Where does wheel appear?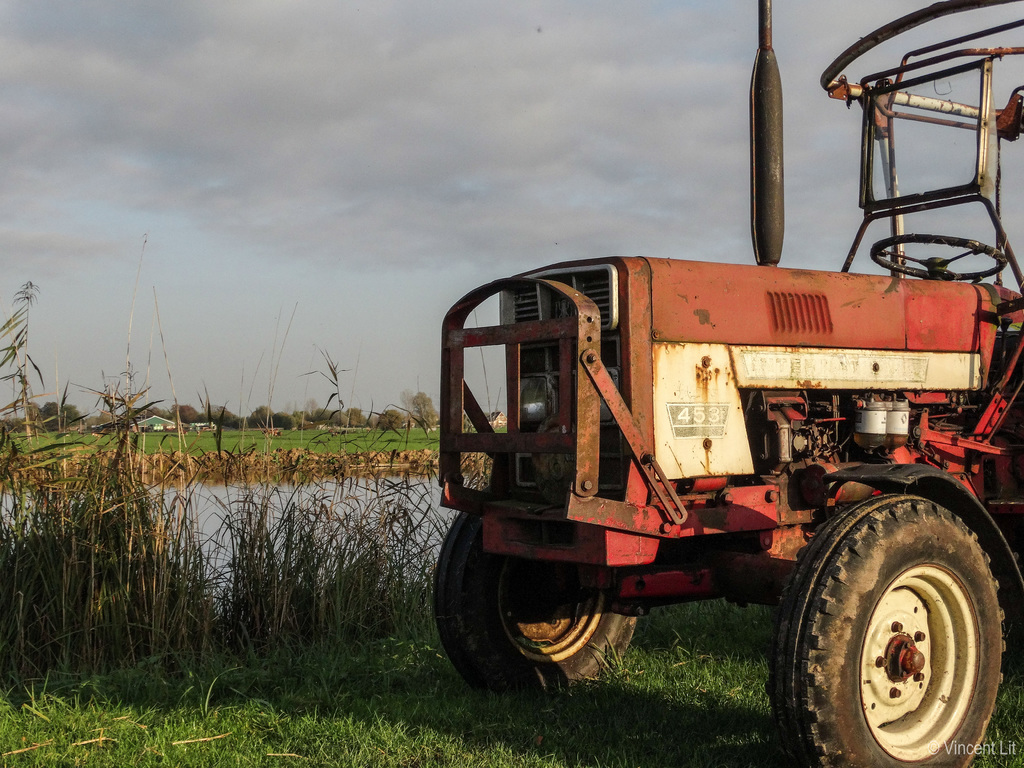
Appears at (873, 232, 1004, 280).
